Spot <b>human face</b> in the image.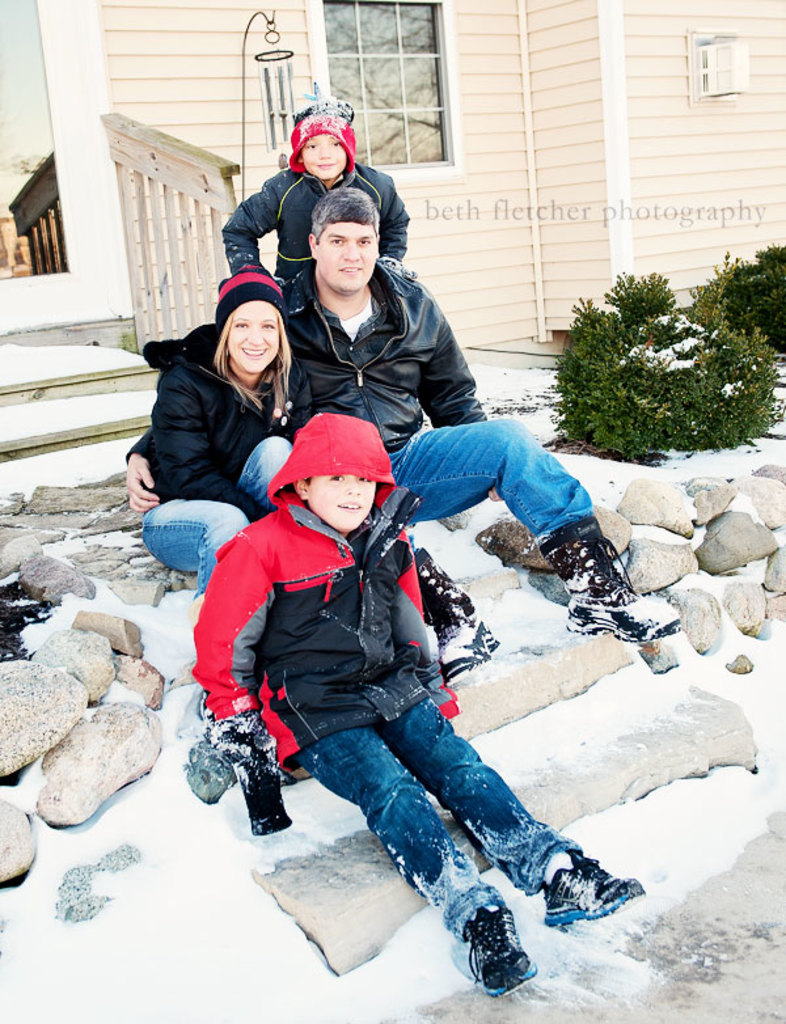
<b>human face</b> found at crop(304, 137, 347, 181).
